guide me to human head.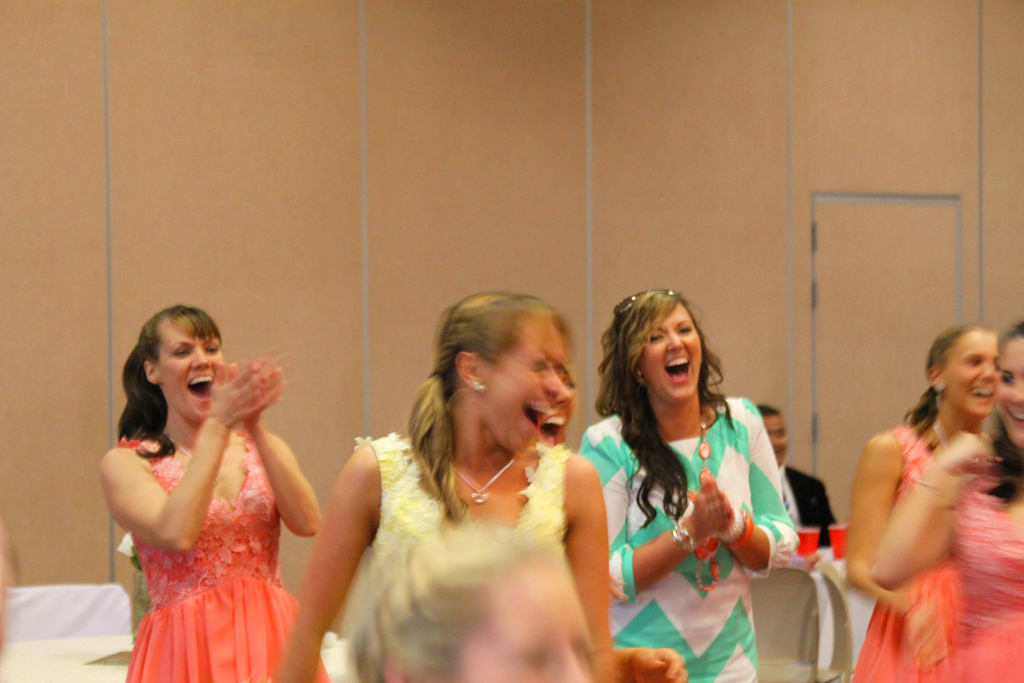
Guidance: Rect(538, 366, 575, 449).
